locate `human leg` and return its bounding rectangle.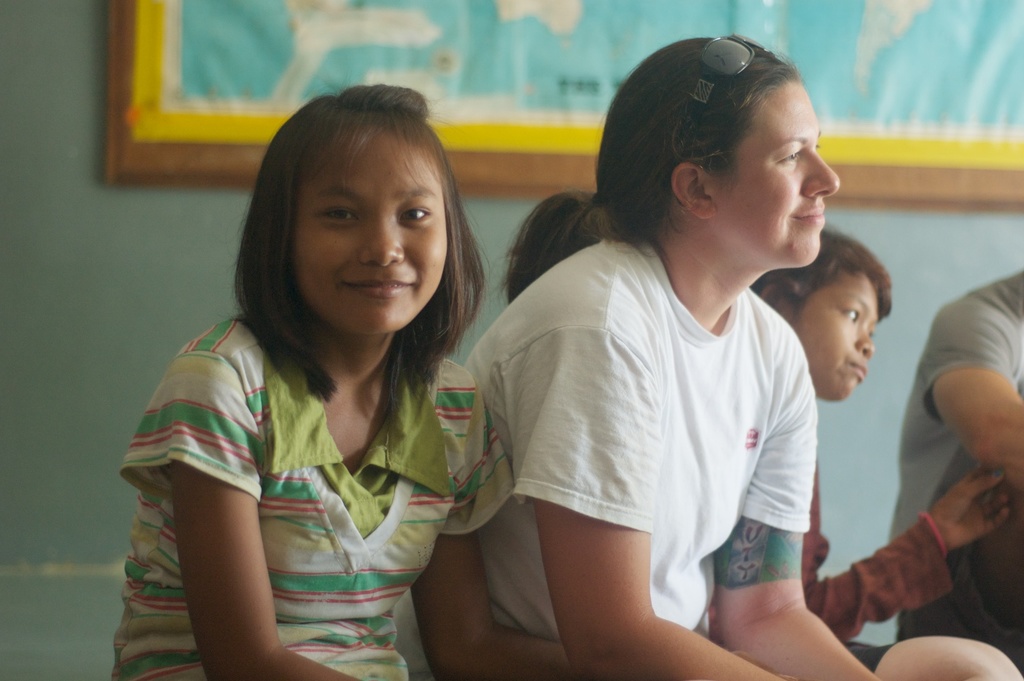
(853, 635, 1019, 680).
